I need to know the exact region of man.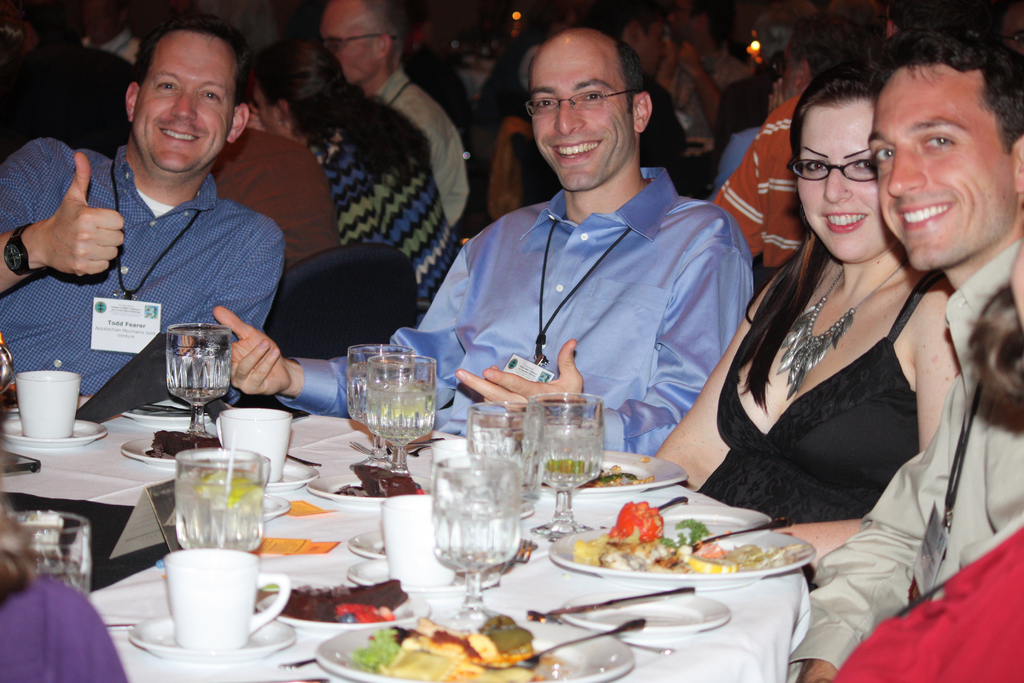
Region: x1=784 y1=22 x2=1023 y2=682.
